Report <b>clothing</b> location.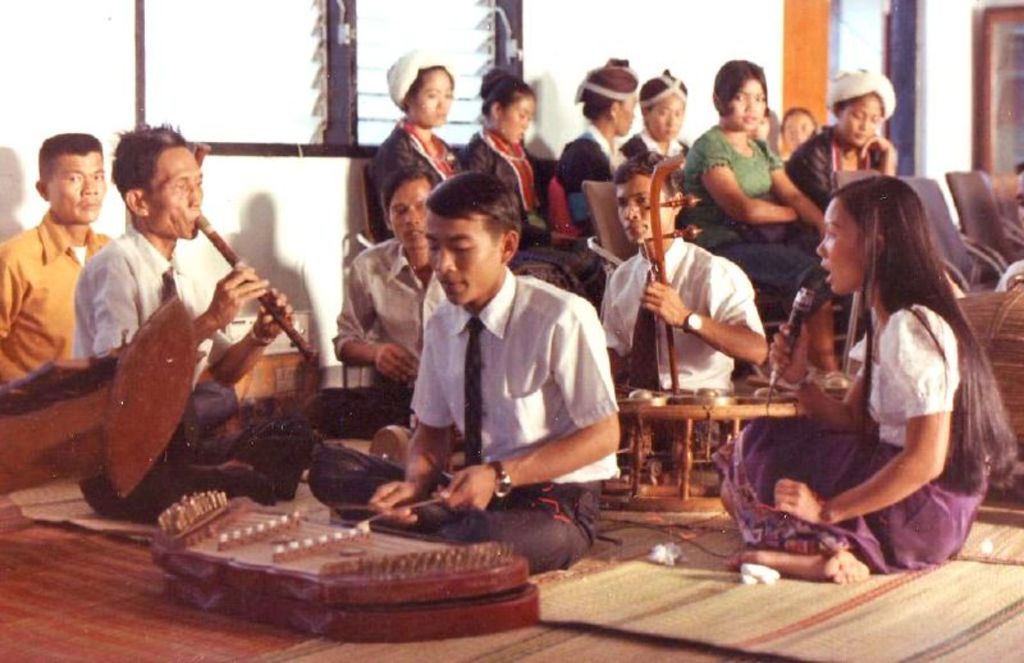
Report: bbox=[372, 120, 611, 310].
